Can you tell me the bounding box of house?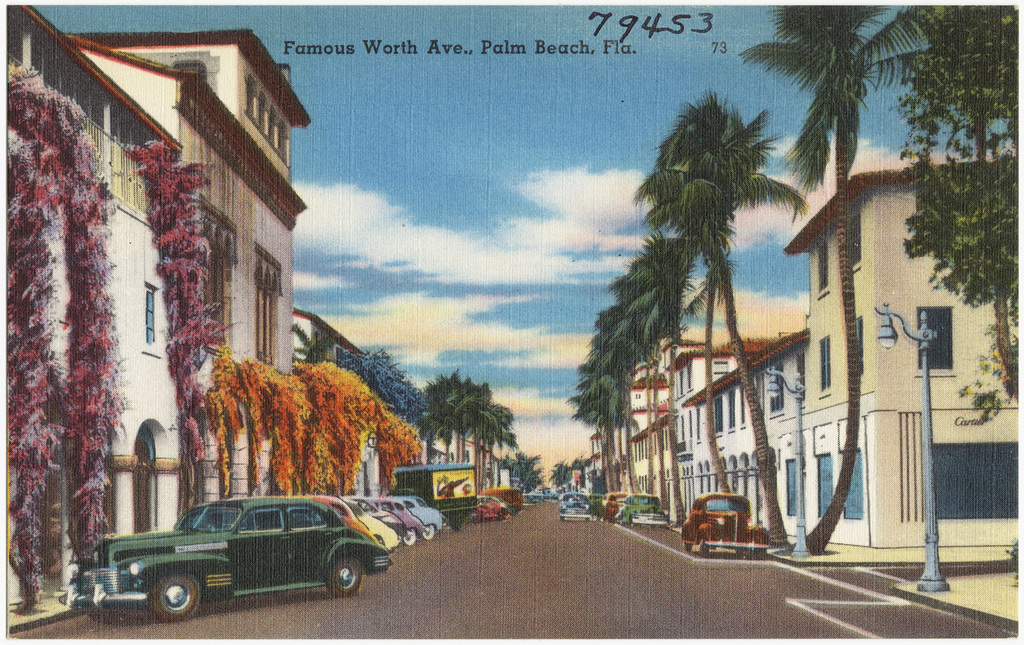
[439,412,496,519].
